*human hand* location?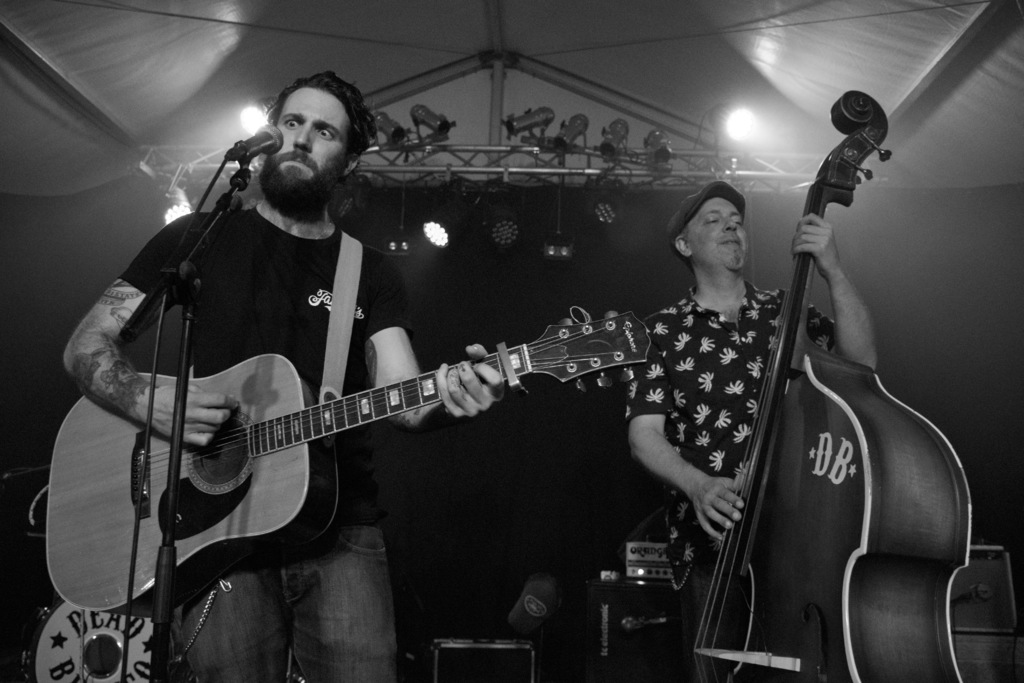
(681,466,760,543)
